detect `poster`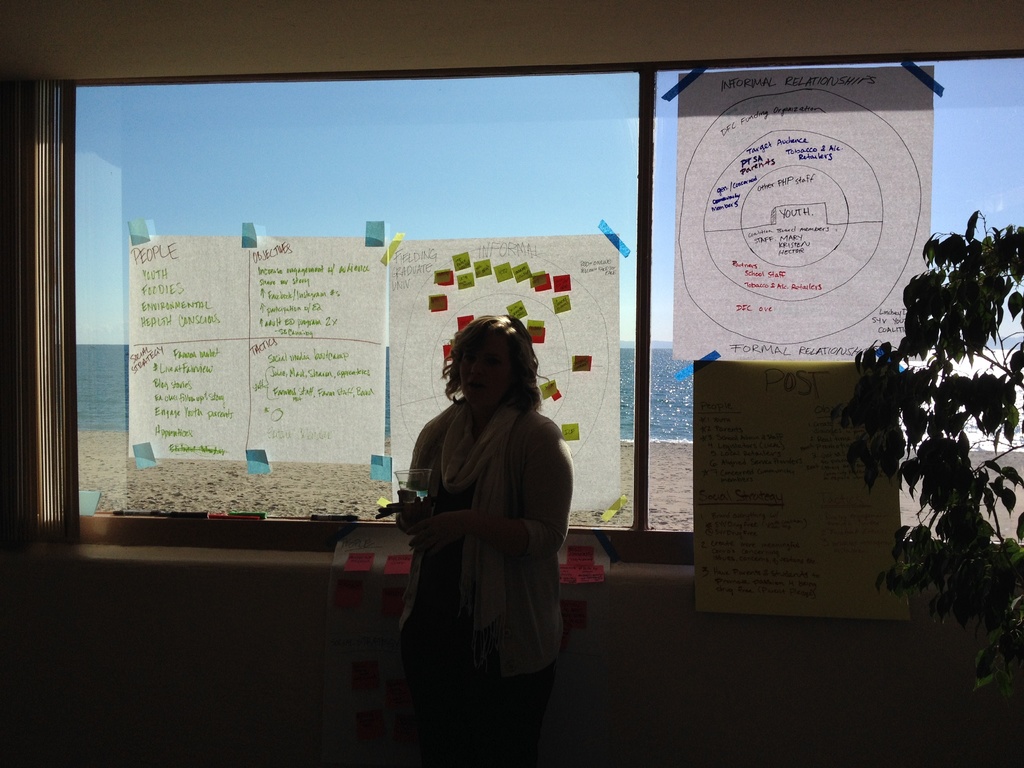
locate(676, 64, 933, 362)
